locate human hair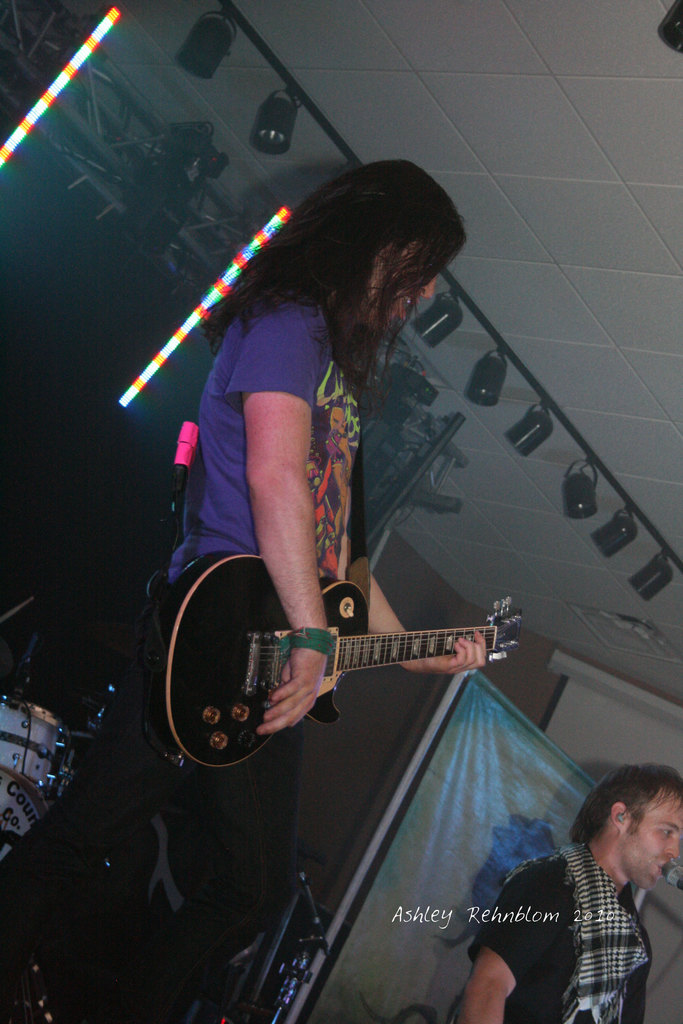
pyautogui.locateOnScreen(566, 760, 682, 844)
